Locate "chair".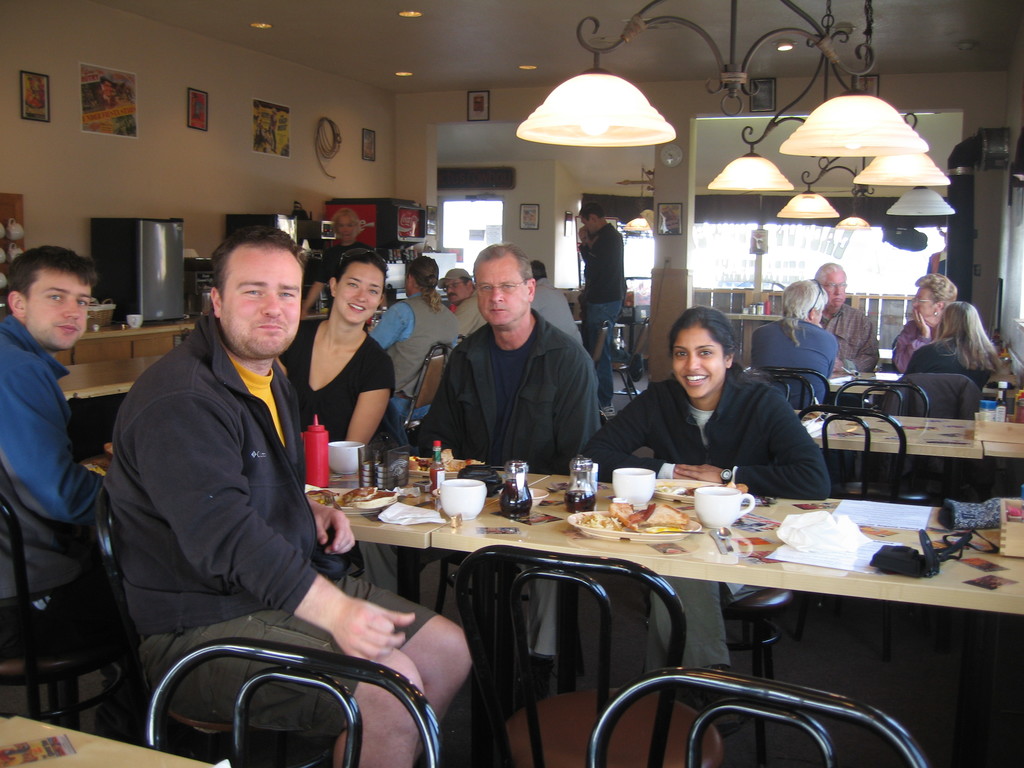
Bounding box: locate(833, 376, 936, 418).
